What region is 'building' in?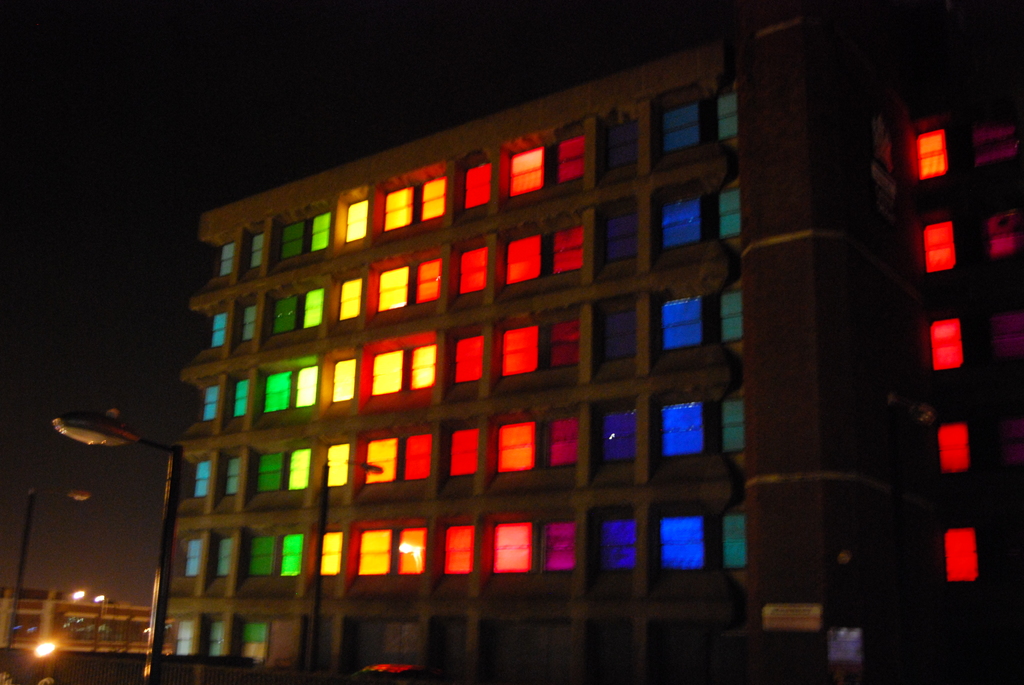
detection(0, 590, 150, 661).
